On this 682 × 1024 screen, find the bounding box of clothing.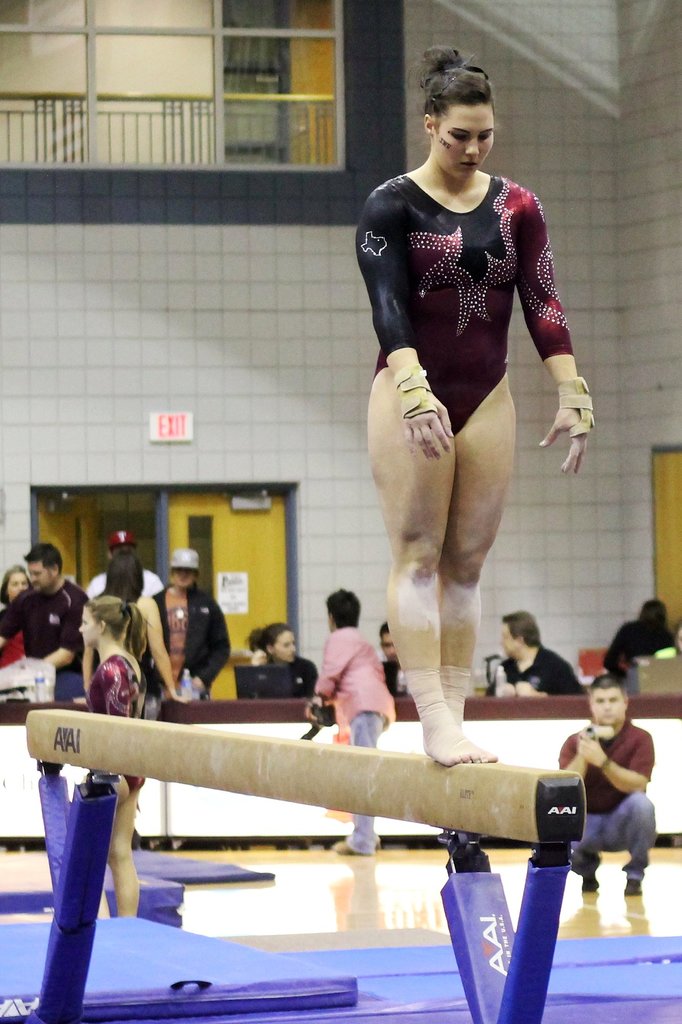
Bounding box: (x1=352, y1=719, x2=389, y2=752).
